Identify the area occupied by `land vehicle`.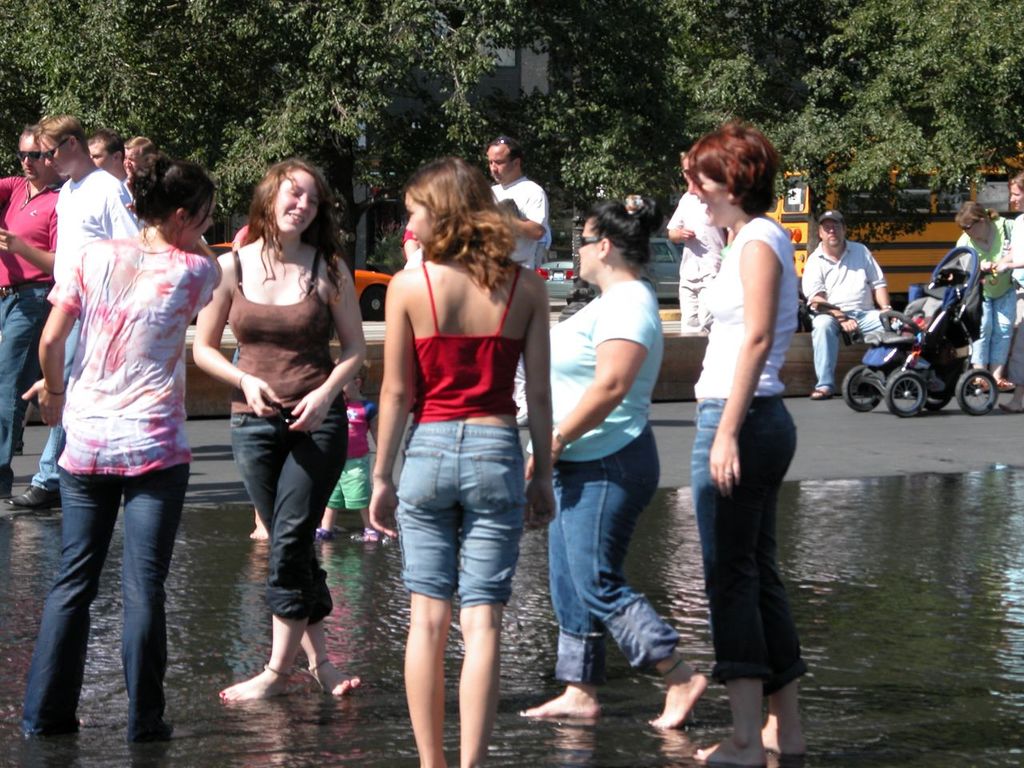
Area: detection(762, 154, 1022, 293).
